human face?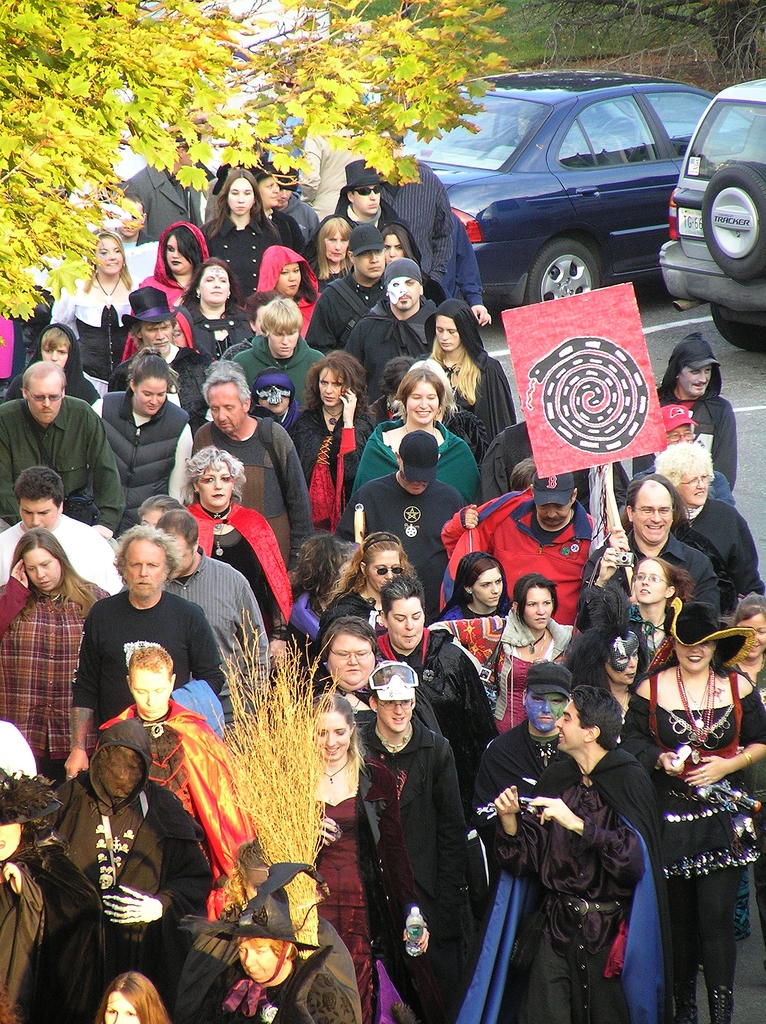
BBox(555, 703, 591, 752)
